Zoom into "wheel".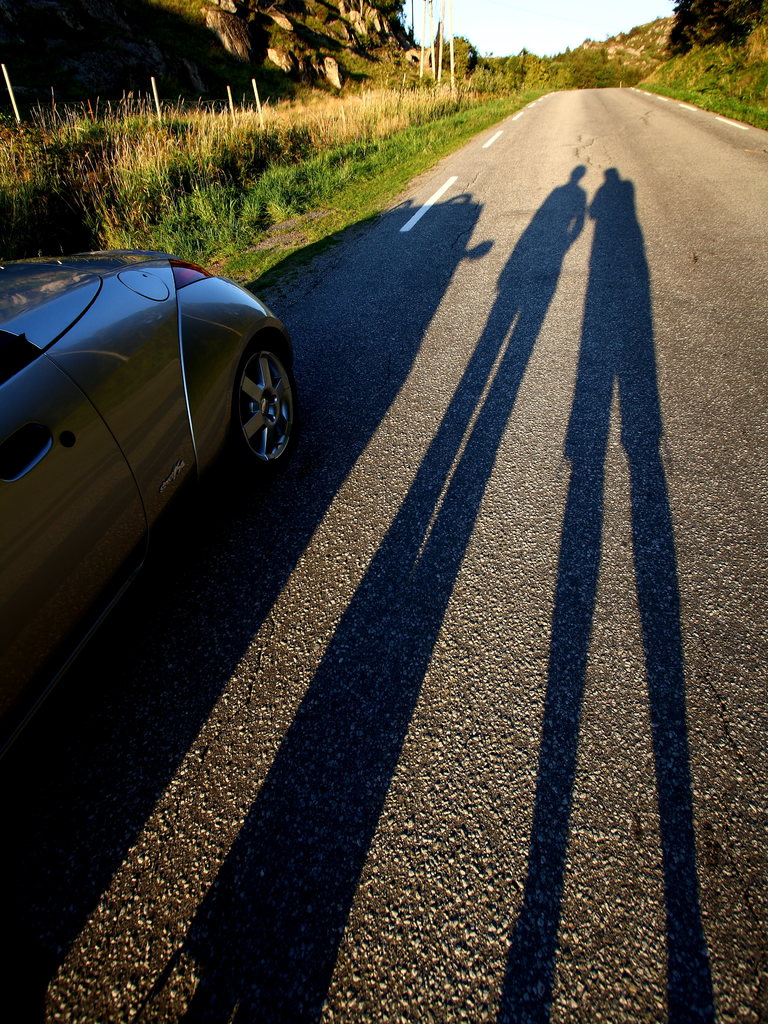
Zoom target: select_region(212, 353, 297, 461).
